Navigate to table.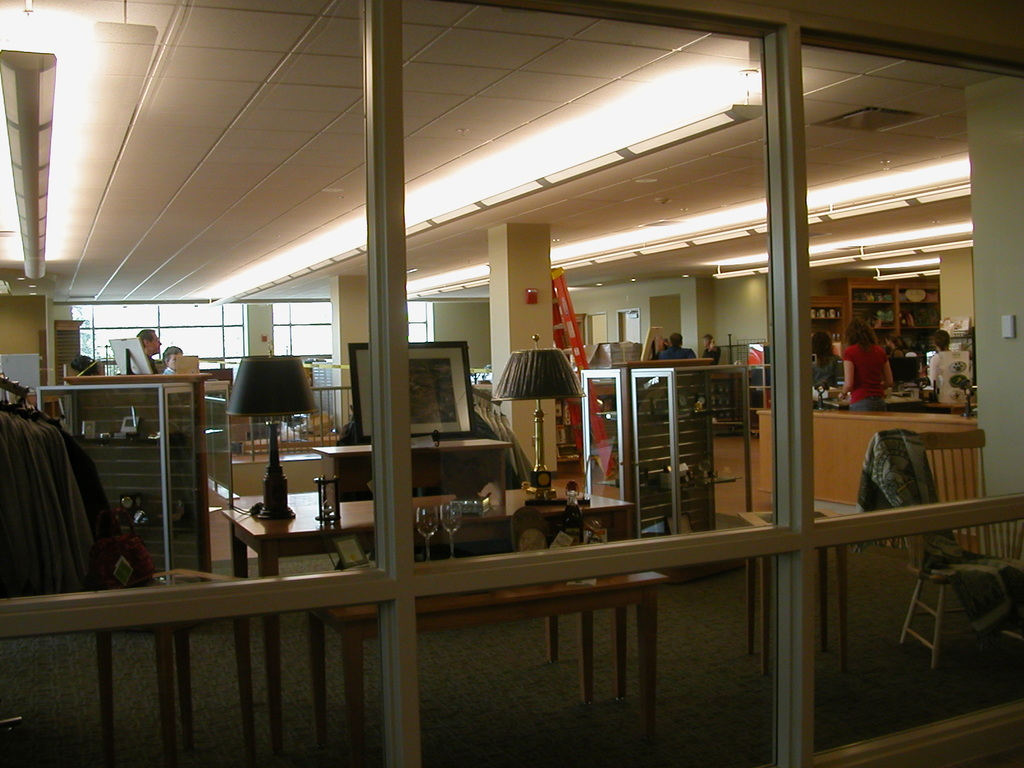
Navigation target: [x1=314, y1=435, x2=511, y2=529].
